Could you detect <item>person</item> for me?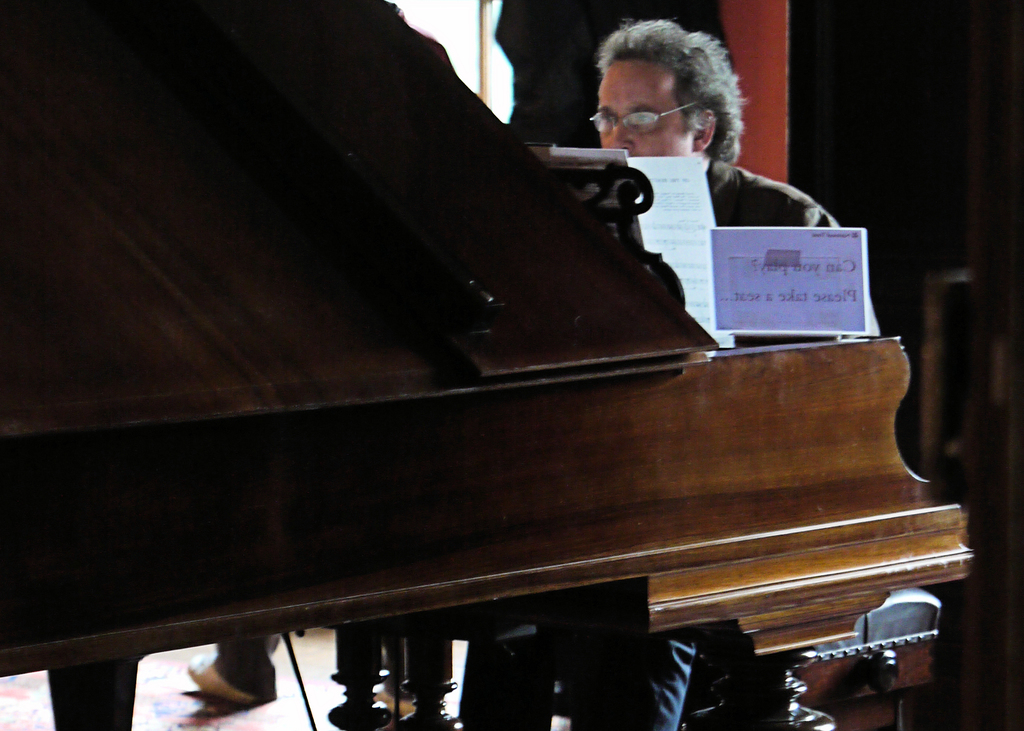
Detection result: detection(497, 0, 742, 163).
